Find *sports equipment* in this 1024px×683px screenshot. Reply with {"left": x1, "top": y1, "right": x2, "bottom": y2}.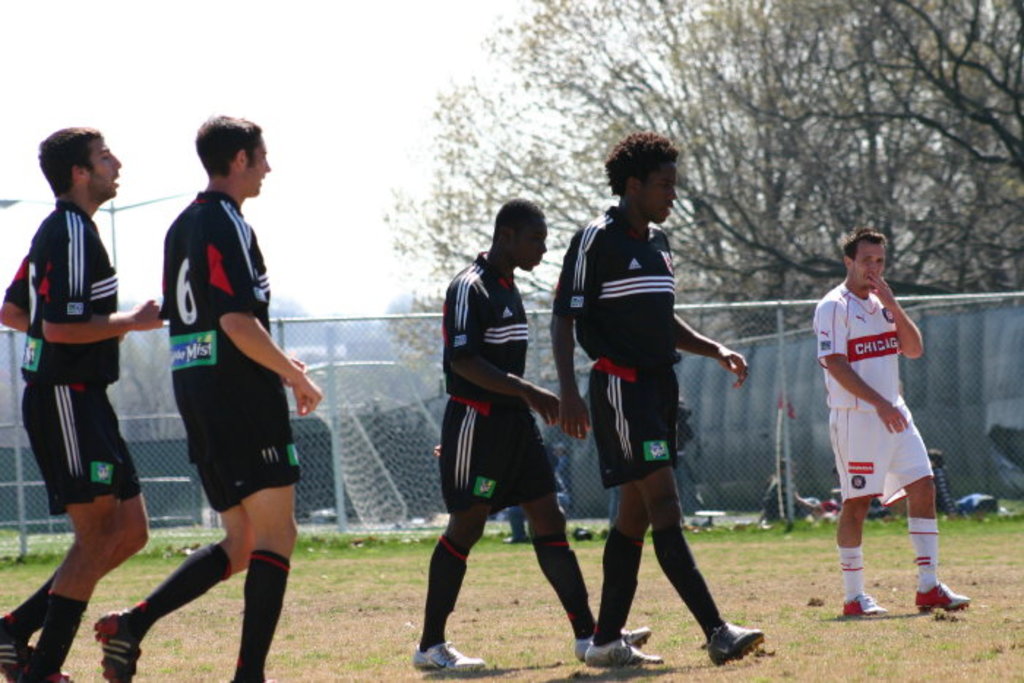
{"left": 411, "top": 633, "right": 483, "bottom": 673}.
